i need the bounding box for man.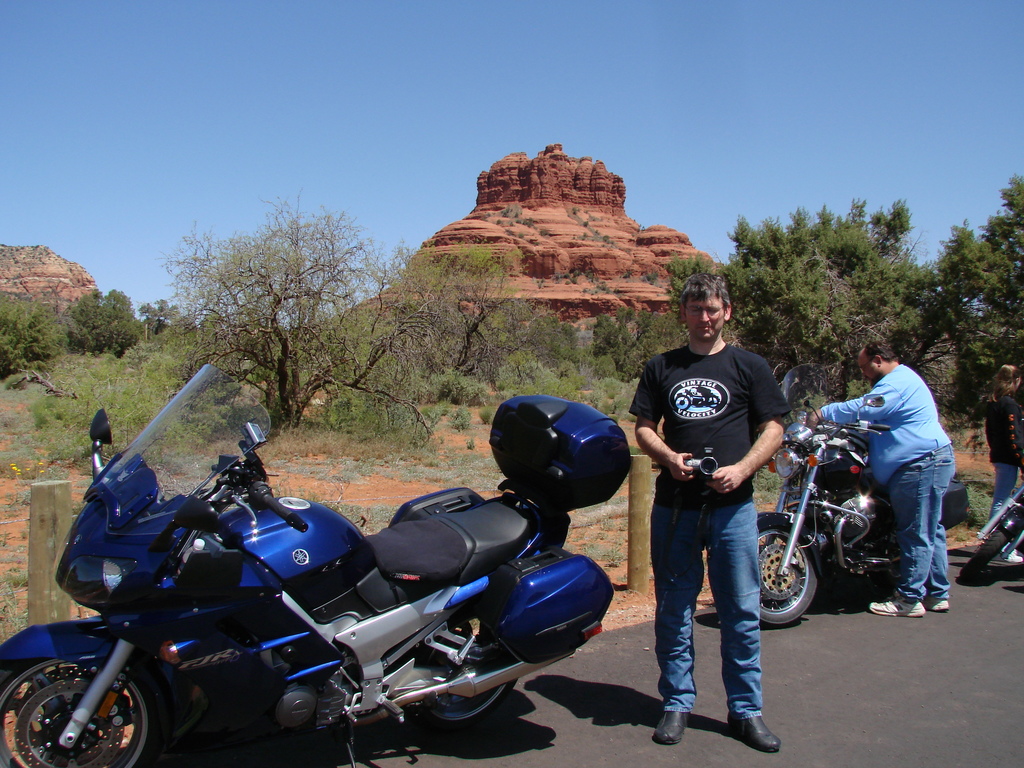
Here it is: detection(804, 338, 958, 620).
